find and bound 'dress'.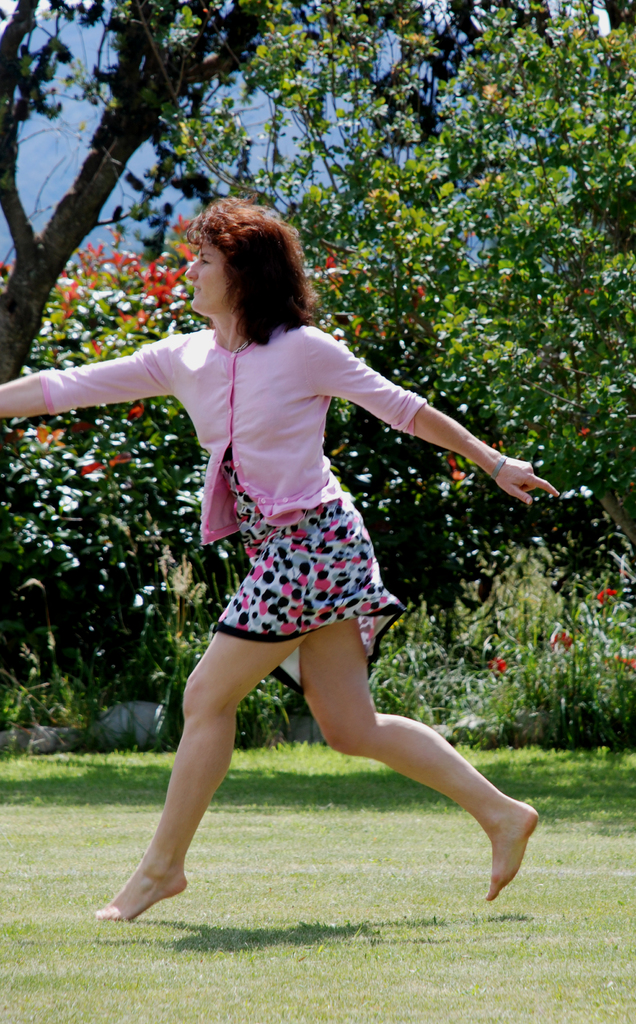
Bound: {"x1": 207, "y1": 454, "x2": 405, "y2": 700}.
